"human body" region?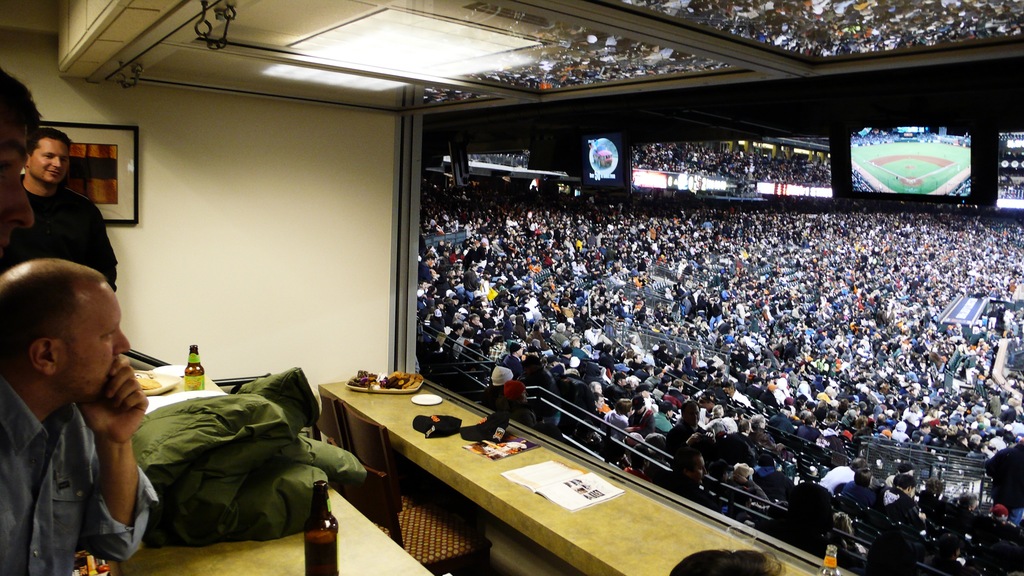
Rect(420, 306, 424, 312)
